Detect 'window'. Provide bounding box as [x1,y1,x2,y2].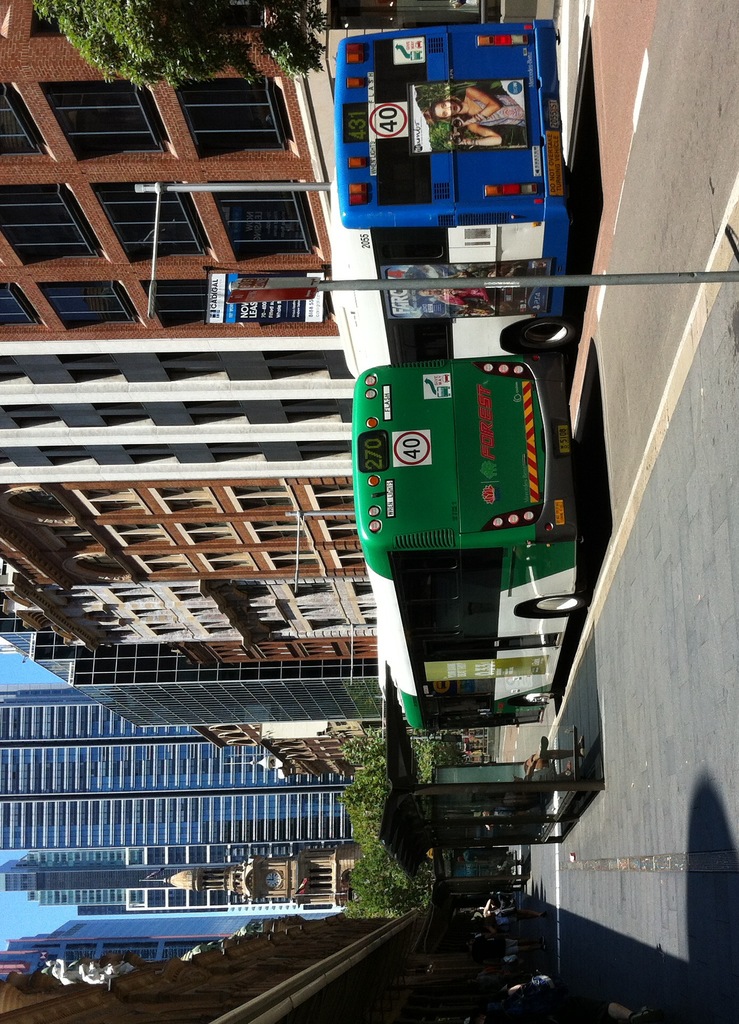
[173,72,299,177].
